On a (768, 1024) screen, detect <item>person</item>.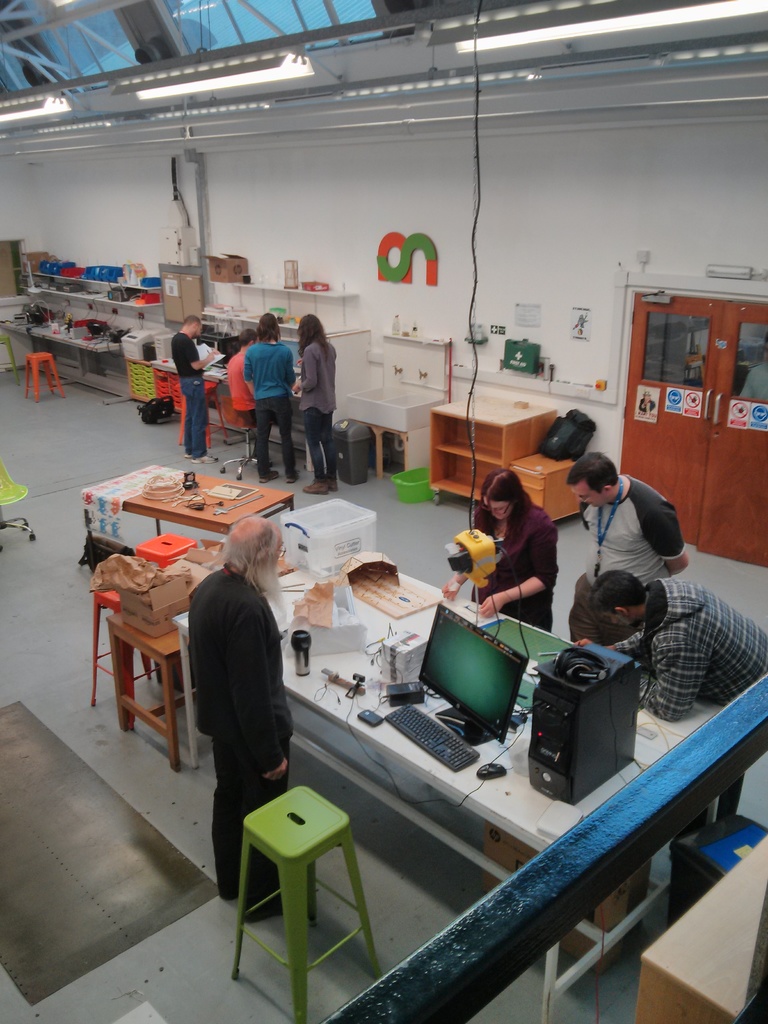
pyautogui.locateOnScreen(232, 329, 261, 422).
